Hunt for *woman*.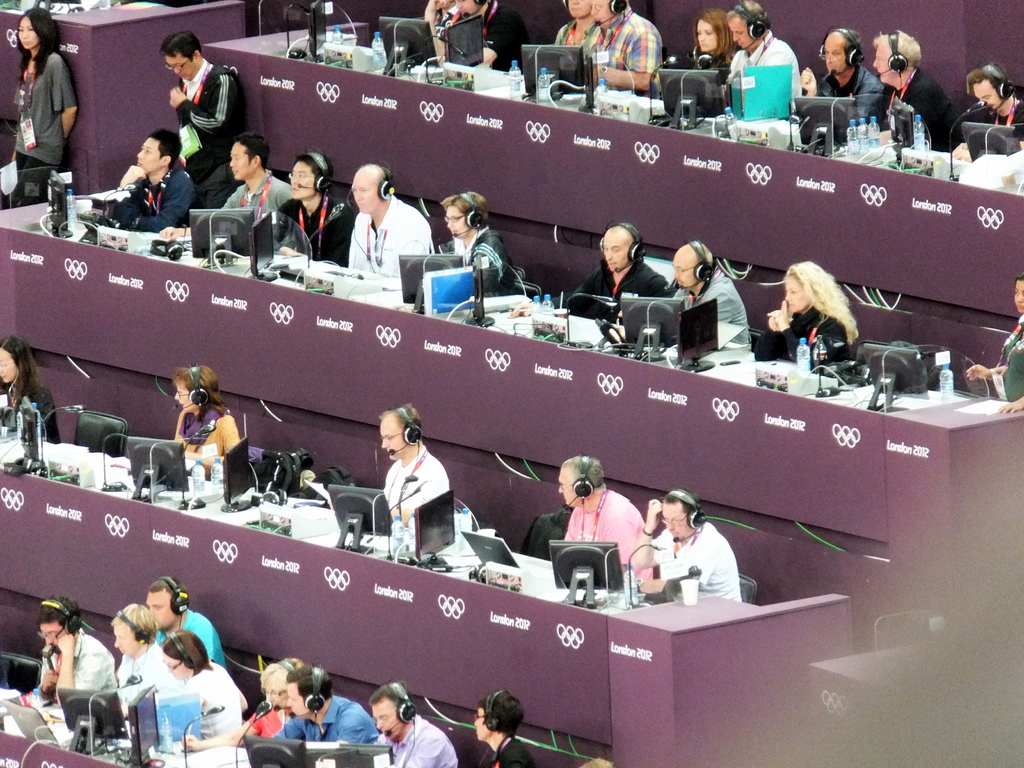
Hunted down at <box>689,3,734,73</box>.
